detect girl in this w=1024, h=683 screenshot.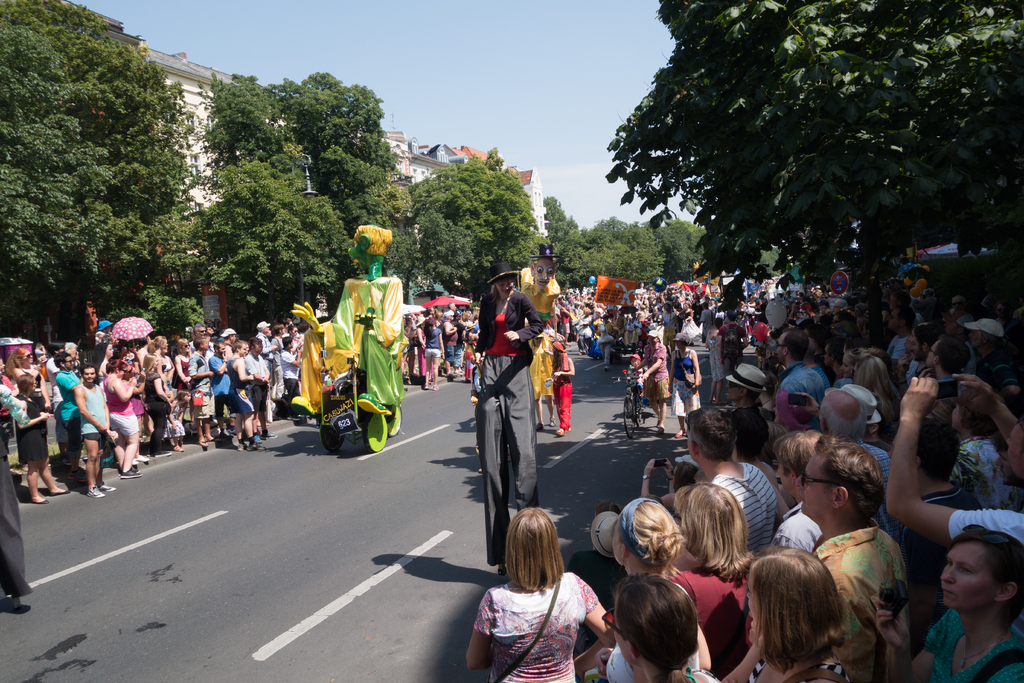
Detection: l=25, t=370, r=70, b=502.
